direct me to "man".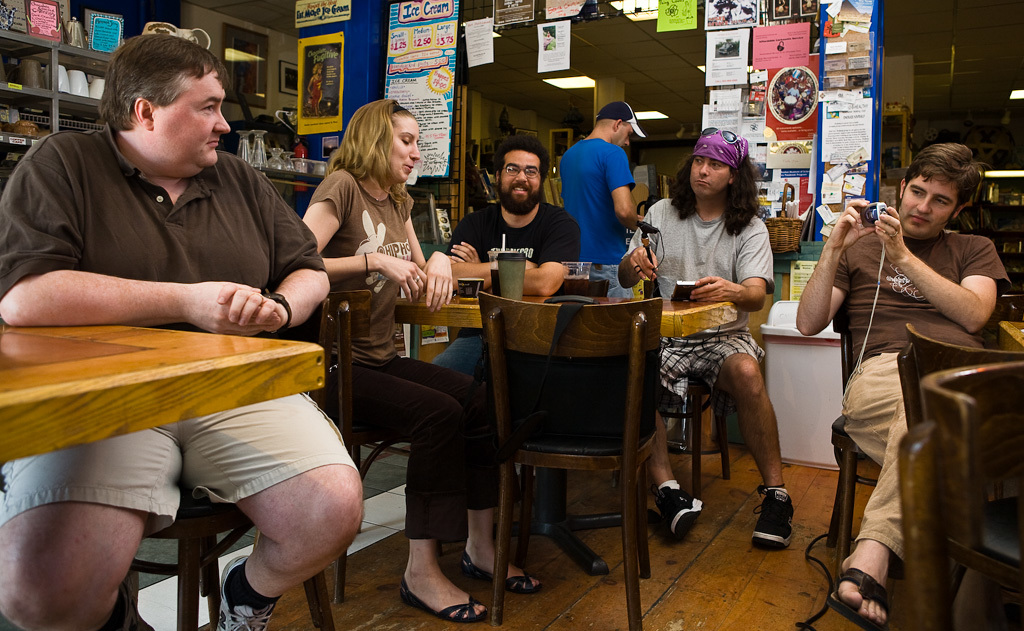
Direction: <box>560,101,646,296</box>.
